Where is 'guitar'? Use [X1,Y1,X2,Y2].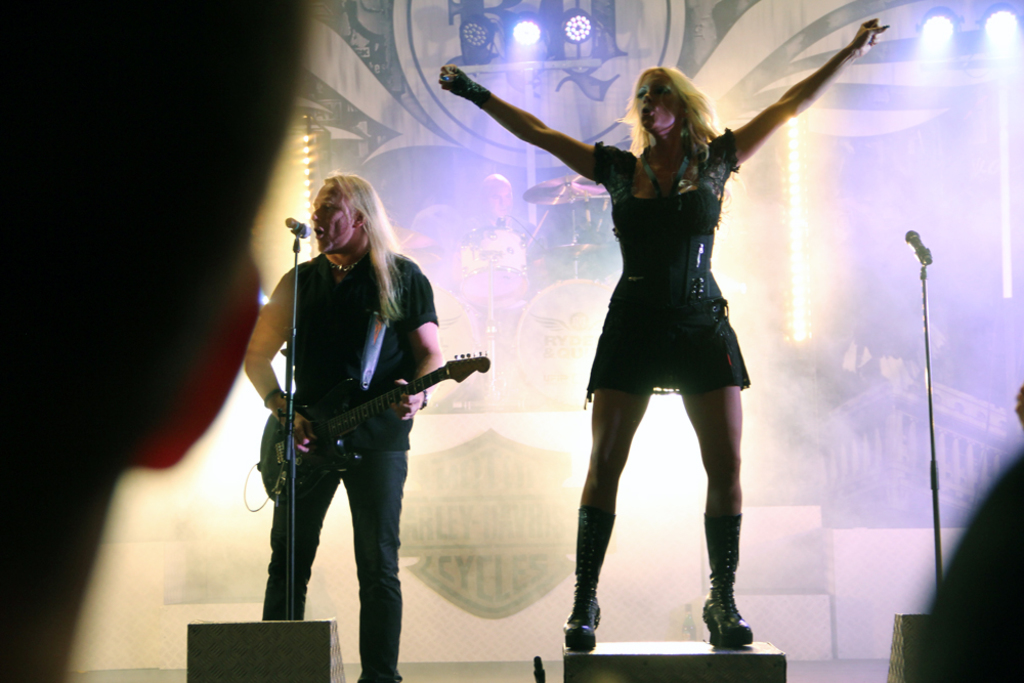
[247,362,502,519].
